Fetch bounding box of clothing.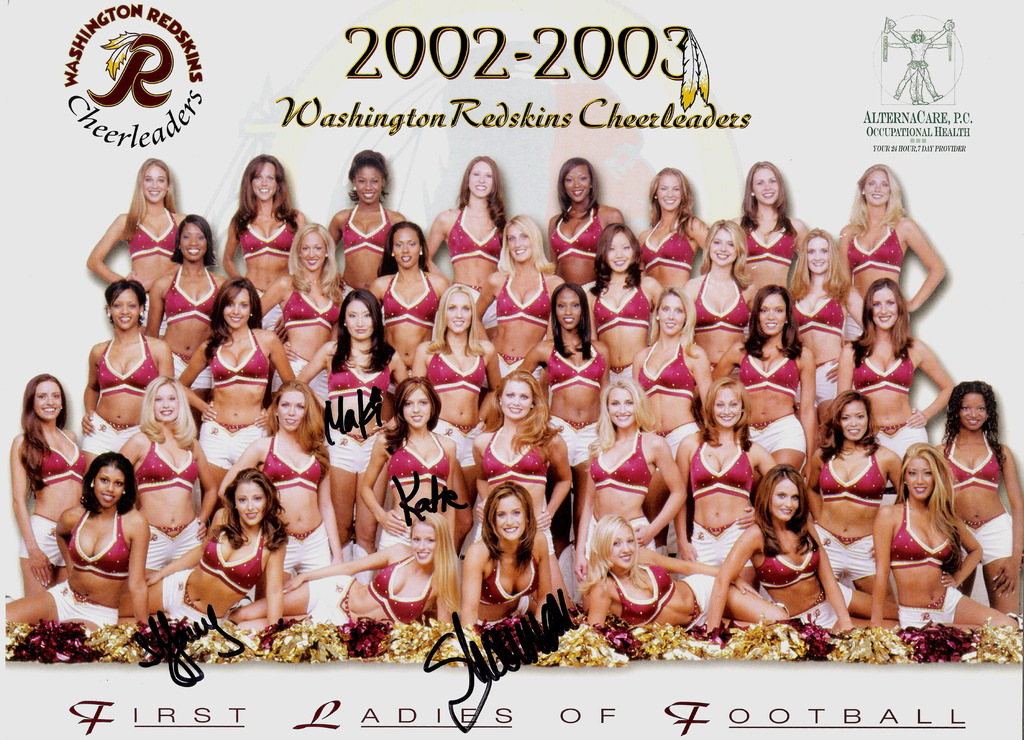
Bbox: (left=758, top=530, right=817, bottom=591).
